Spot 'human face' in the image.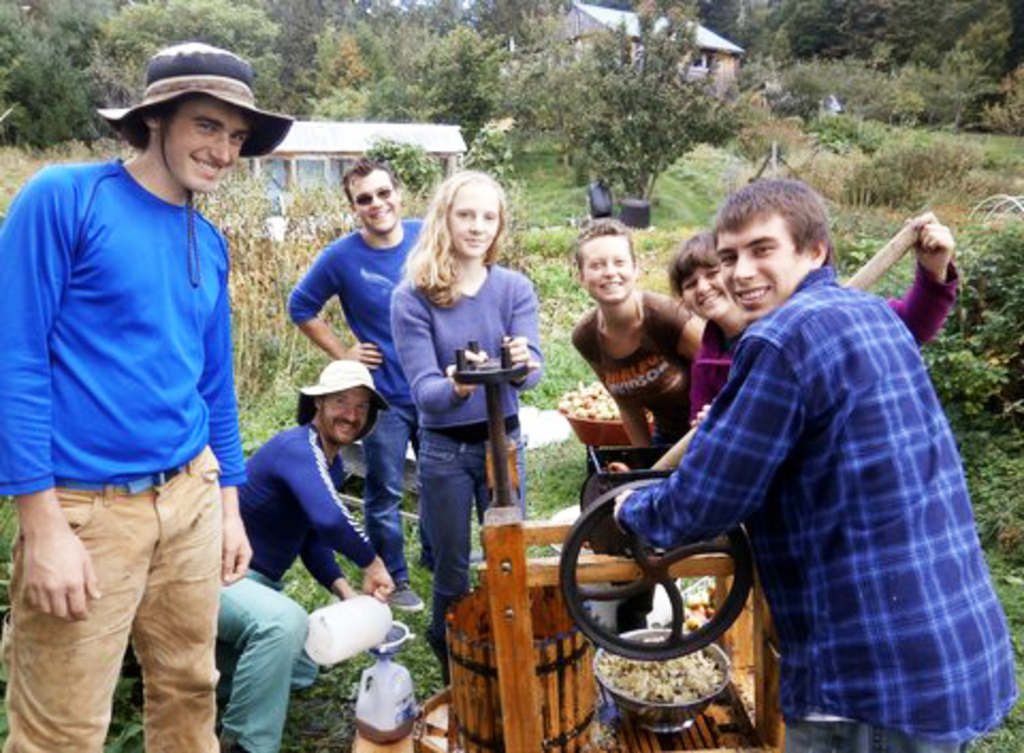
'human face' found at (left=585, top=237, right=636, bottom=299).
